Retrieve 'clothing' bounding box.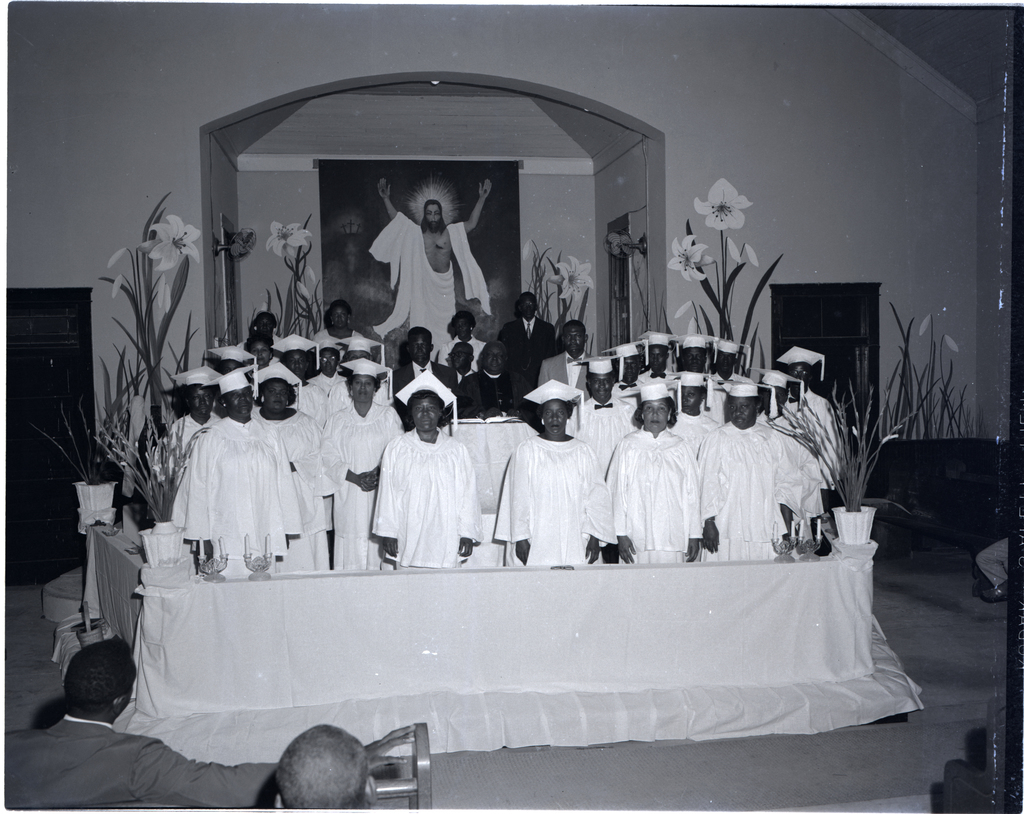
Bounding box: [578,397,639,478].
